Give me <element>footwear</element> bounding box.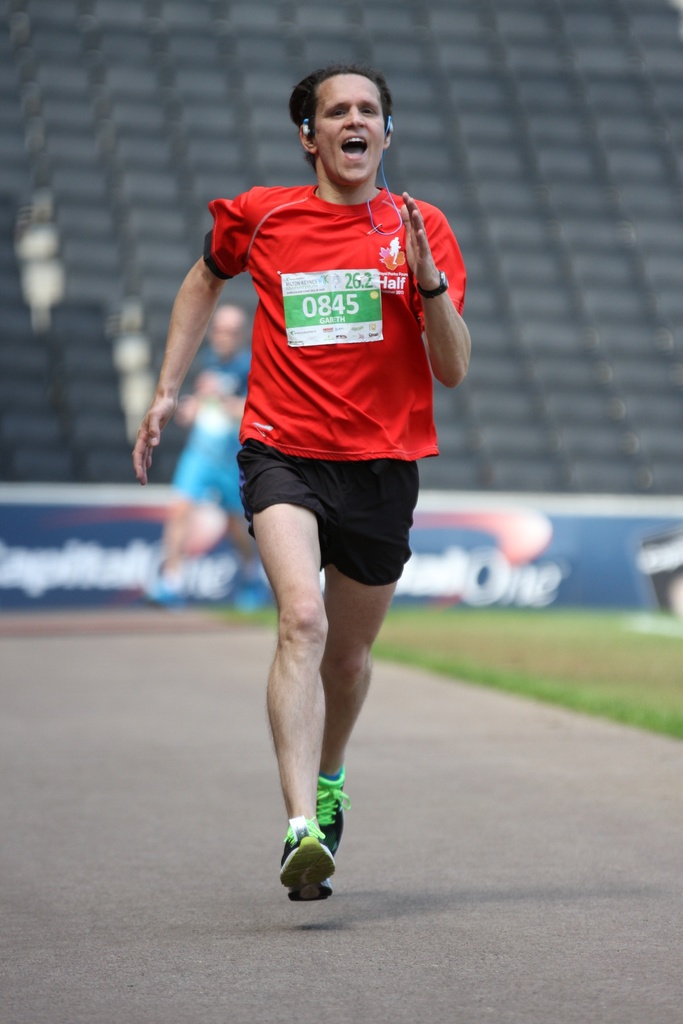
locate(279, 817, 335, 904).
